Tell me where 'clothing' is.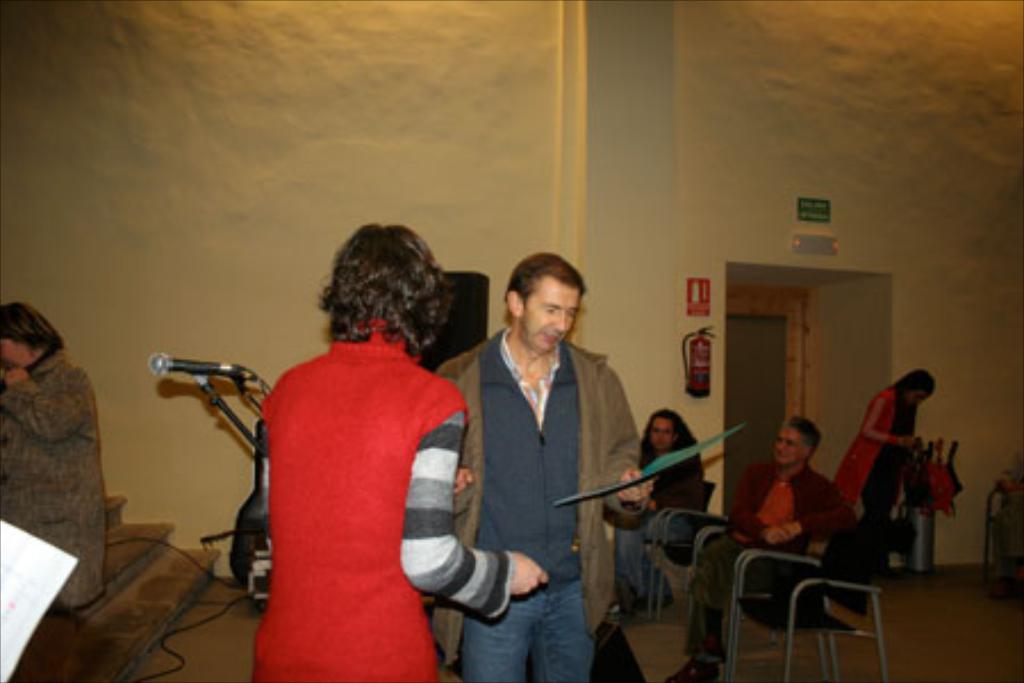
'clothing' is at bbox(617, 421, 701, 601).
